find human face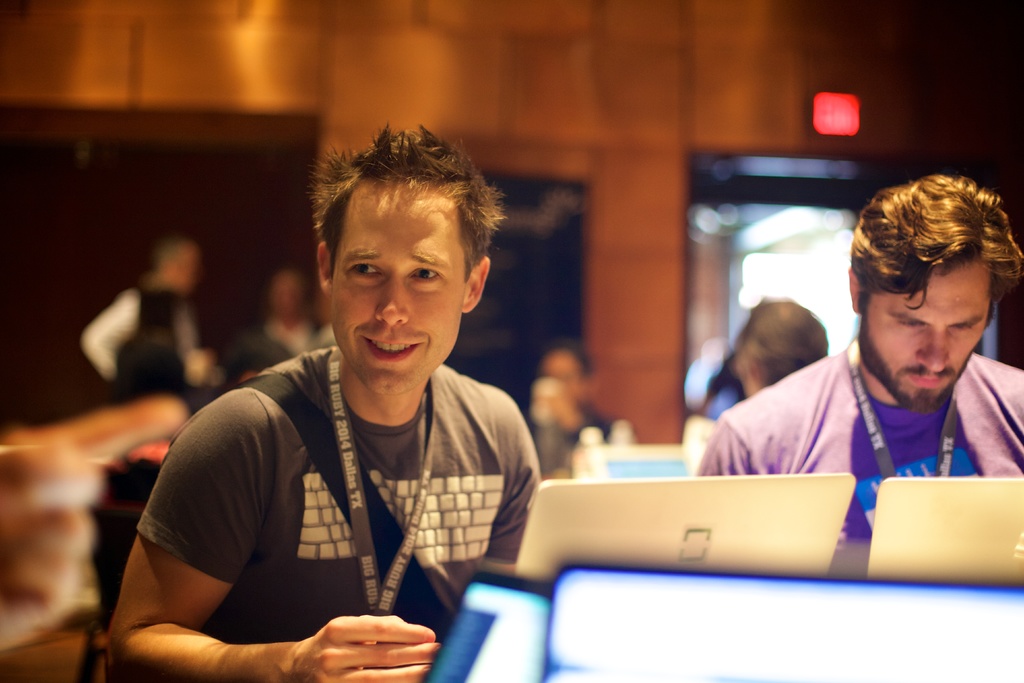
[x1=860, y1=258, x2=993, y2=412]
